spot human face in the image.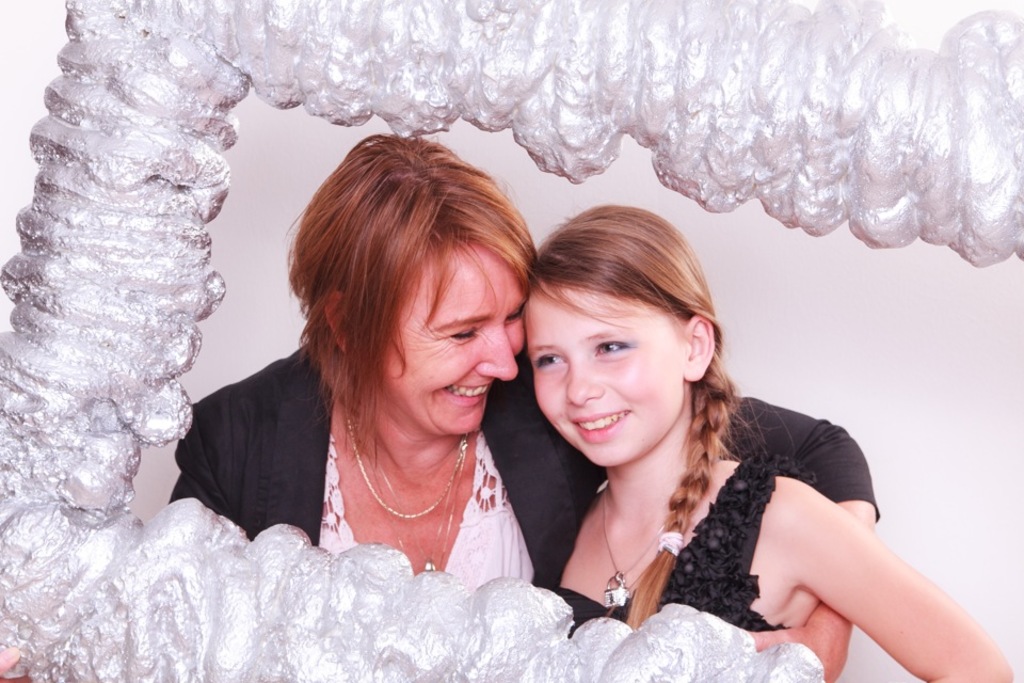
human face found at locate(379, 240, 526, 432).
